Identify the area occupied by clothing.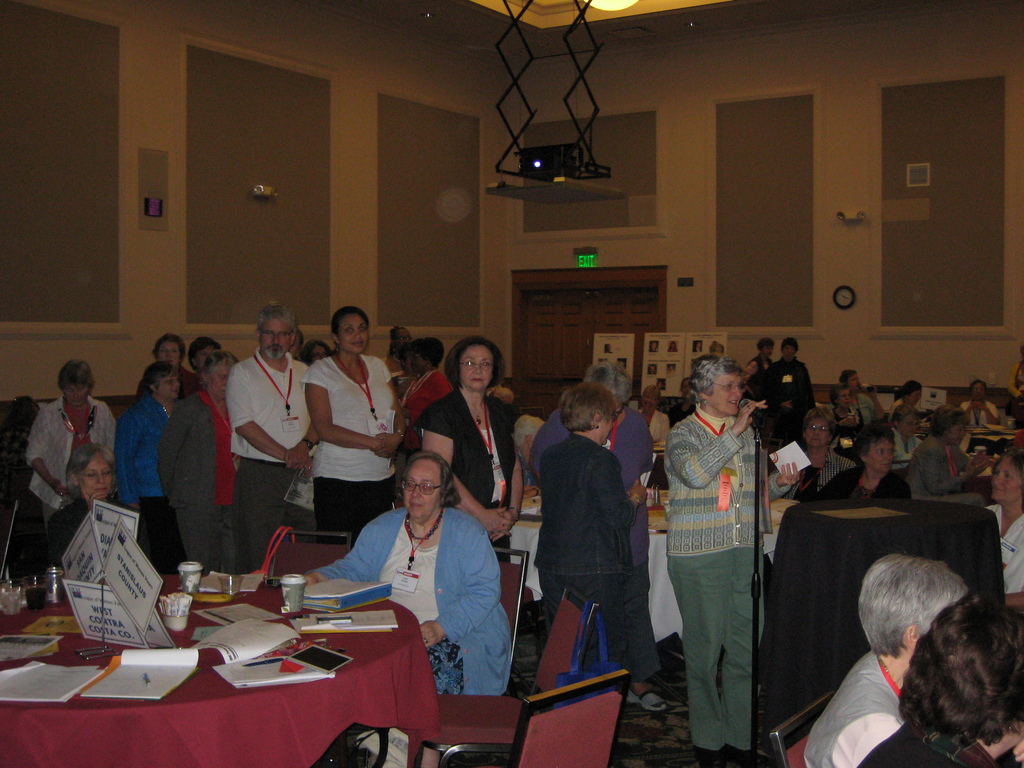
Area: [307,349,392,534].
